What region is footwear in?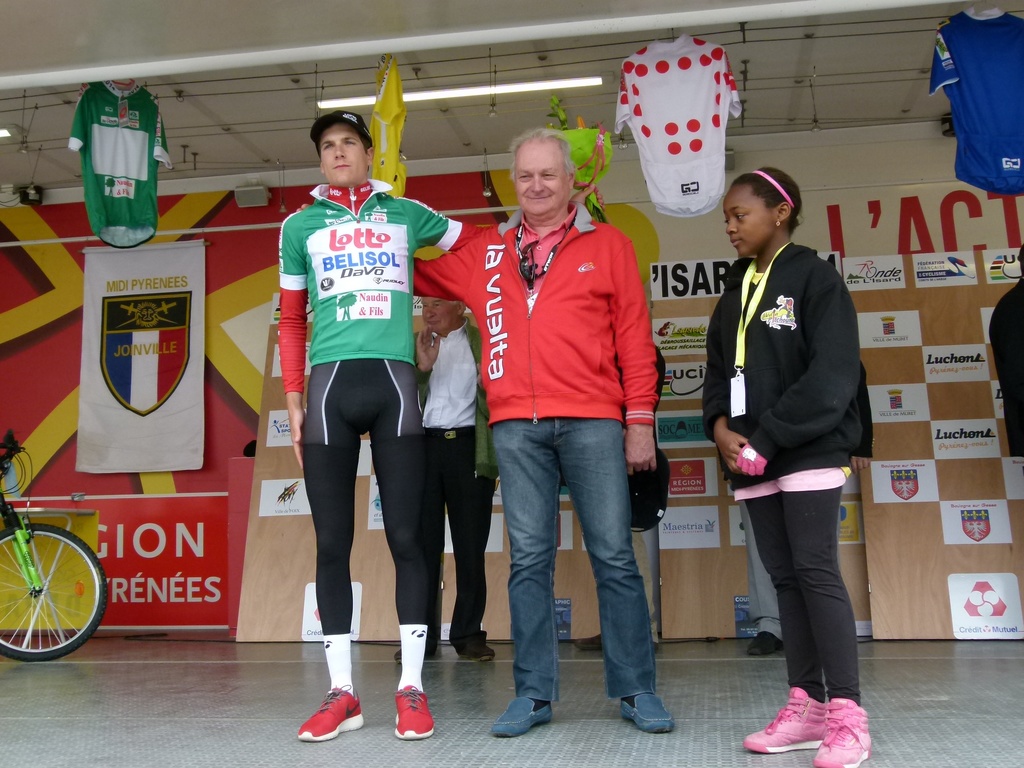
rect(470, 633, 497, 658).
